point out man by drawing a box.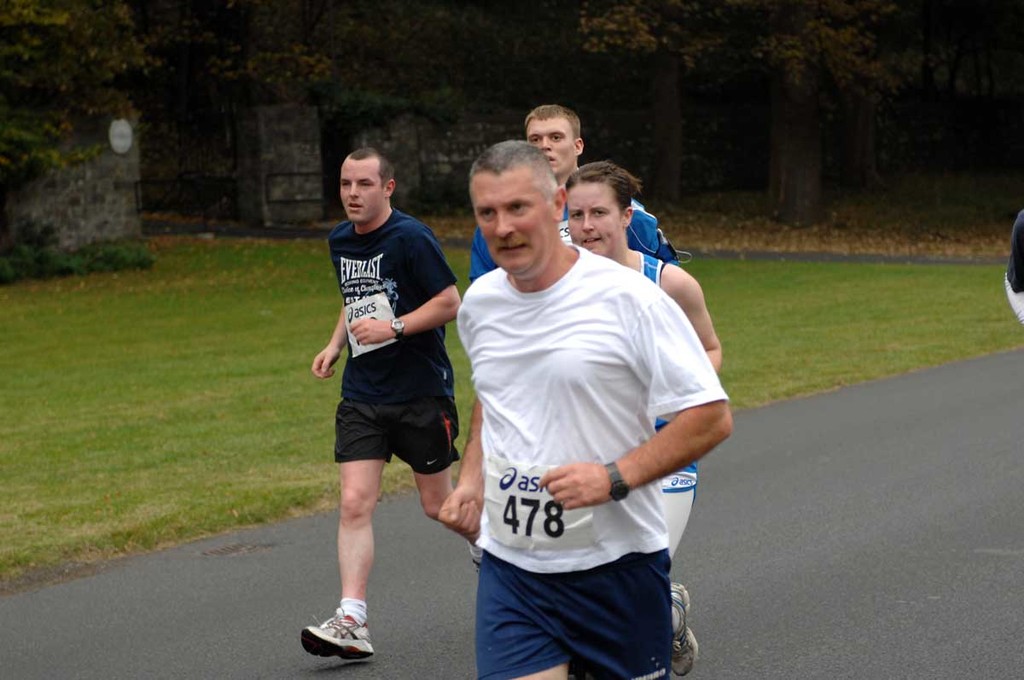
x1=565, y1=164, x2=724, y2=677.
